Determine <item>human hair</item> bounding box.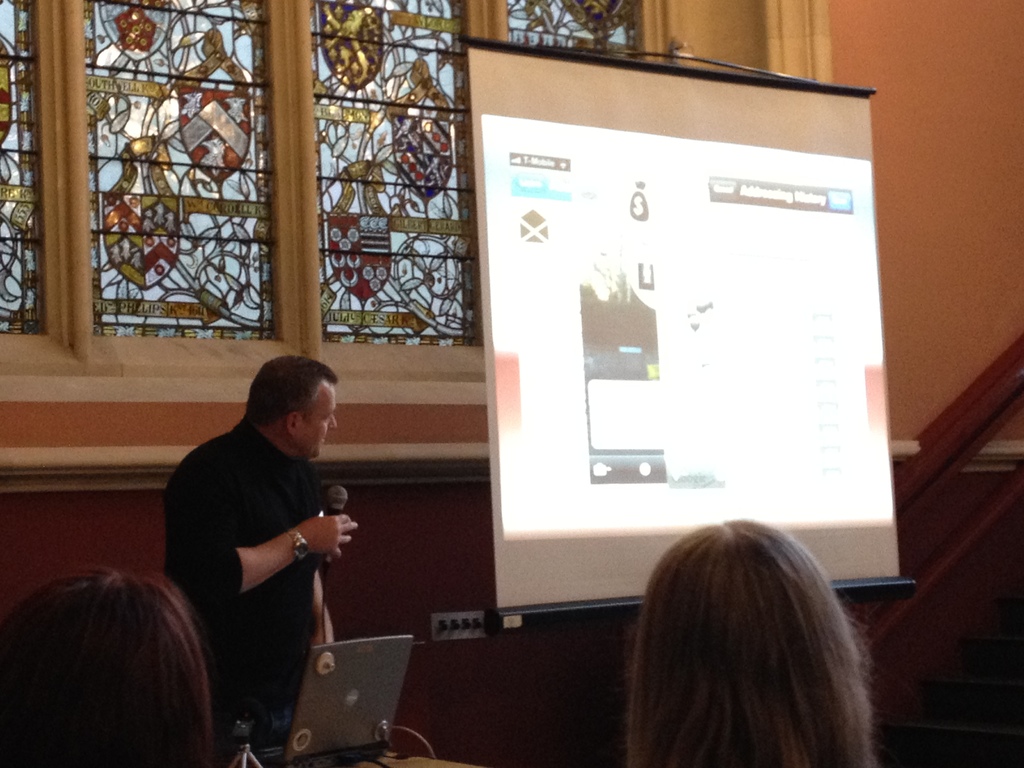
Determined: region(0, 559, 223, 767).
